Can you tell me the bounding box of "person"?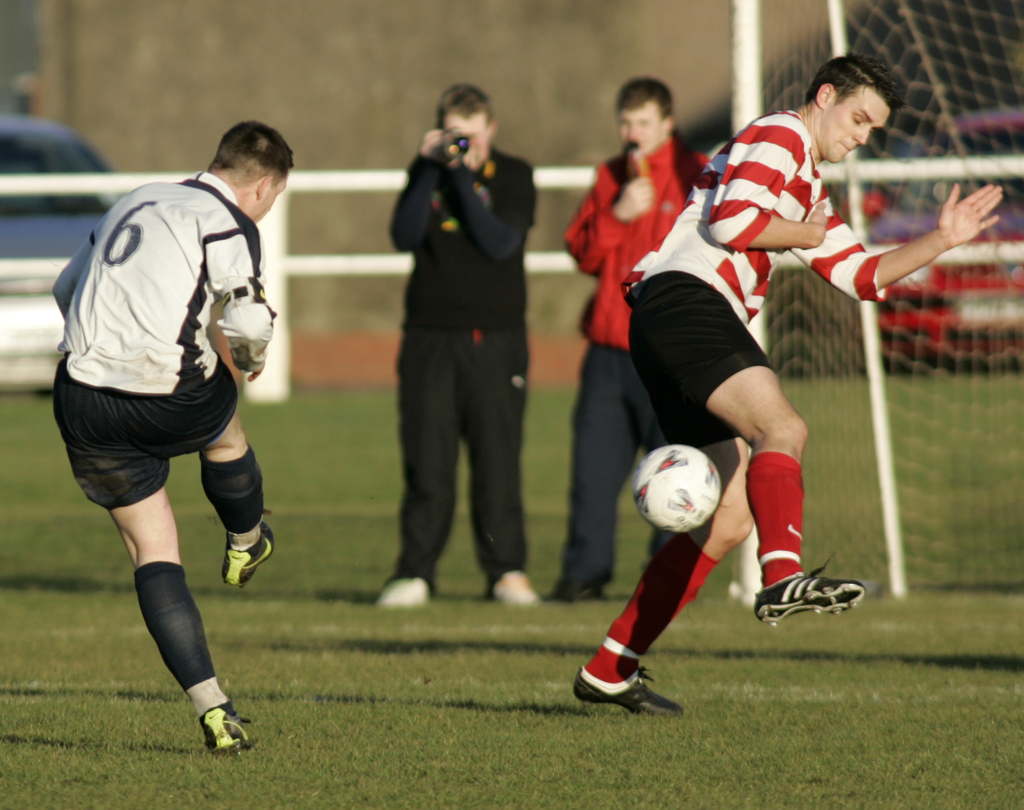
(547, 70, 715, 603).
